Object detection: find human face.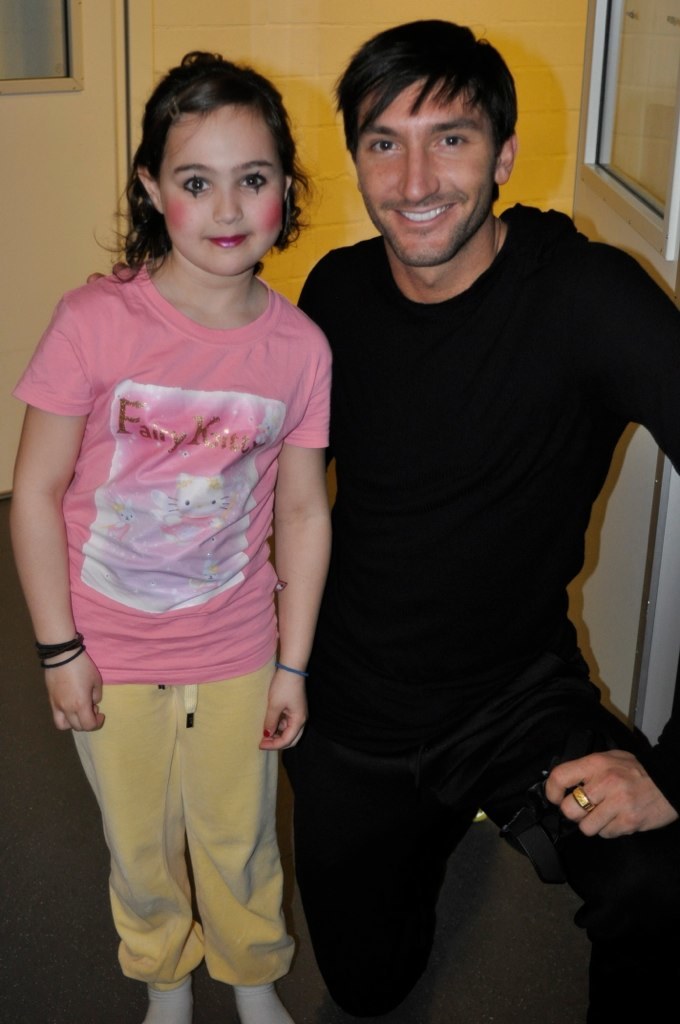
x1=352, y1=83, x2=494, y2=260.
